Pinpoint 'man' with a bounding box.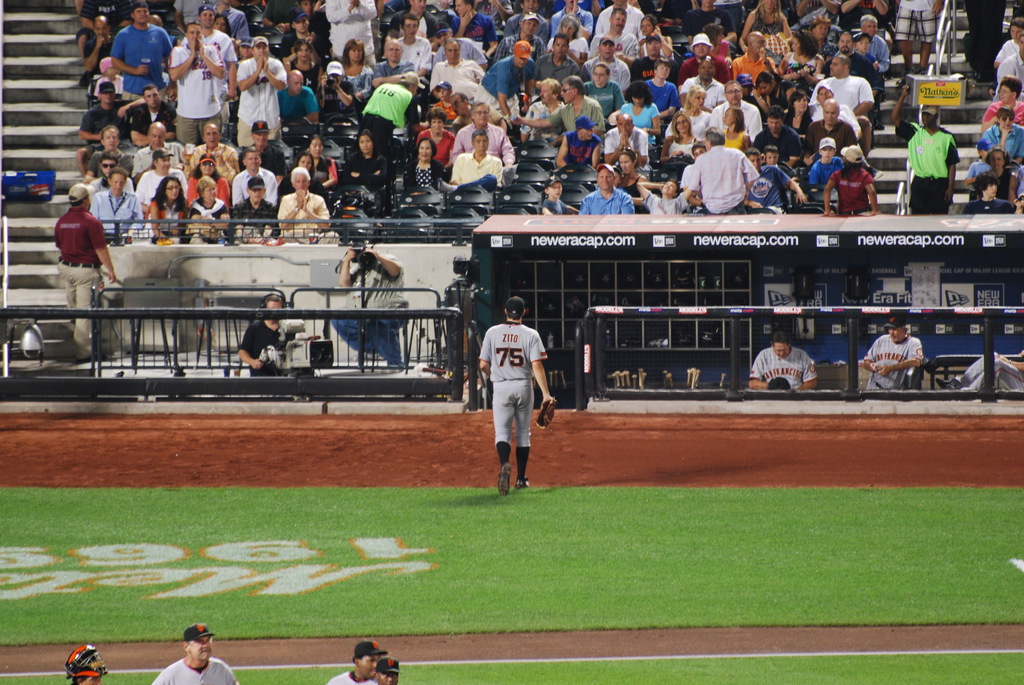
{"x1": 511, "y1": 77, "x2": 604, "y2": 138}.
